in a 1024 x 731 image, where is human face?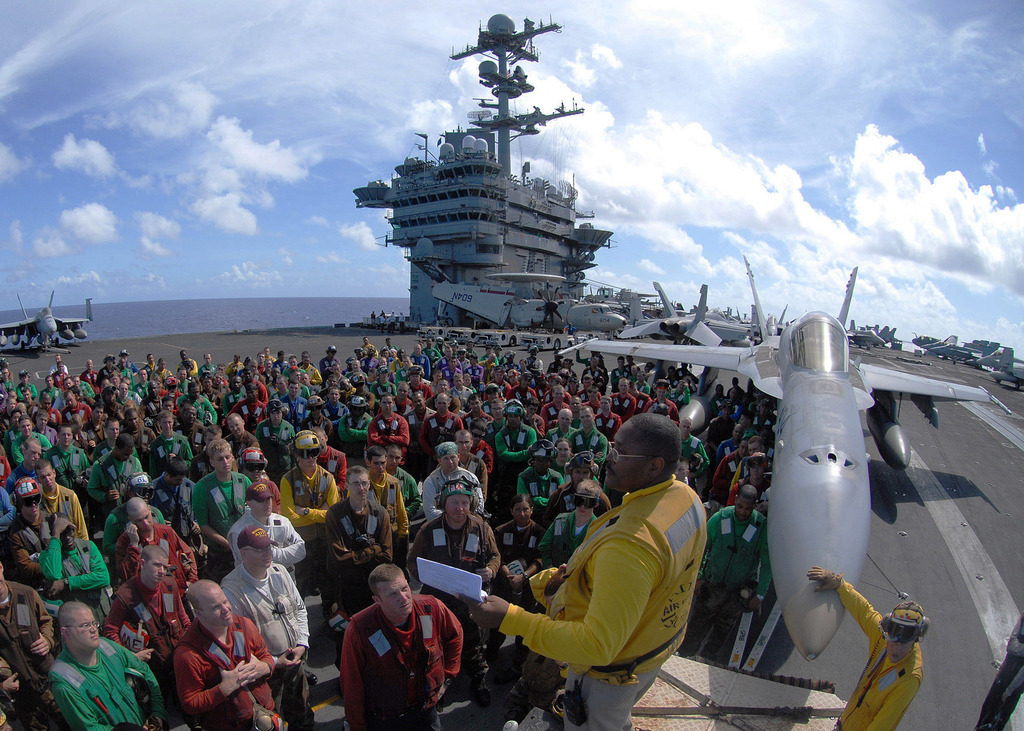
<bbox>271, 412, 282, 423</bbox>.
